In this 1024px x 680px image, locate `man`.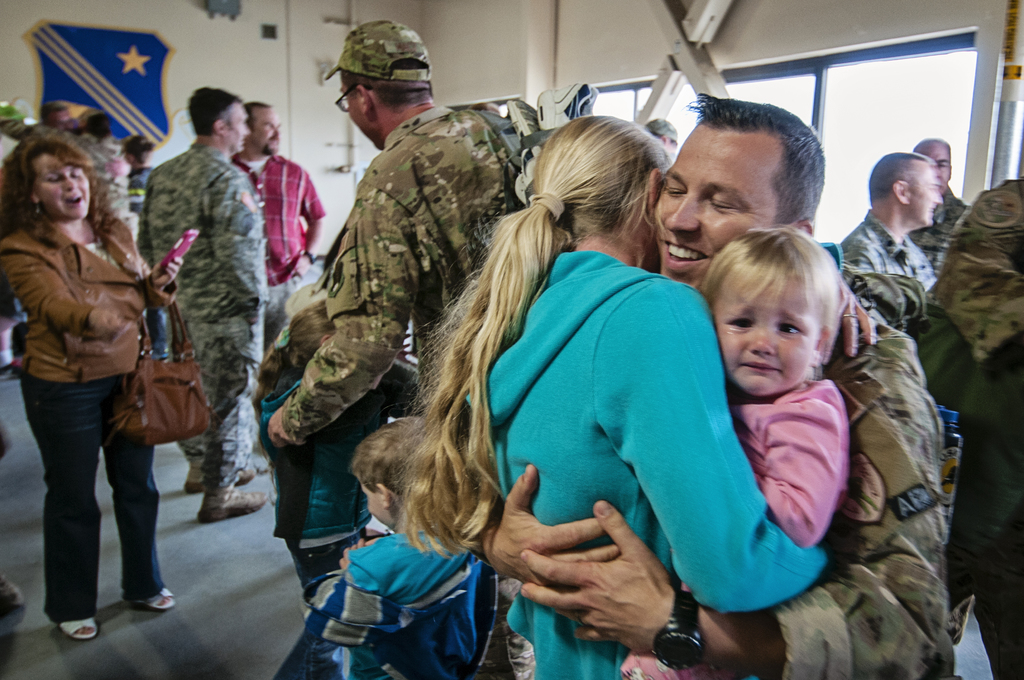
Bounding box: bbox(483, 95, 942, 679).
